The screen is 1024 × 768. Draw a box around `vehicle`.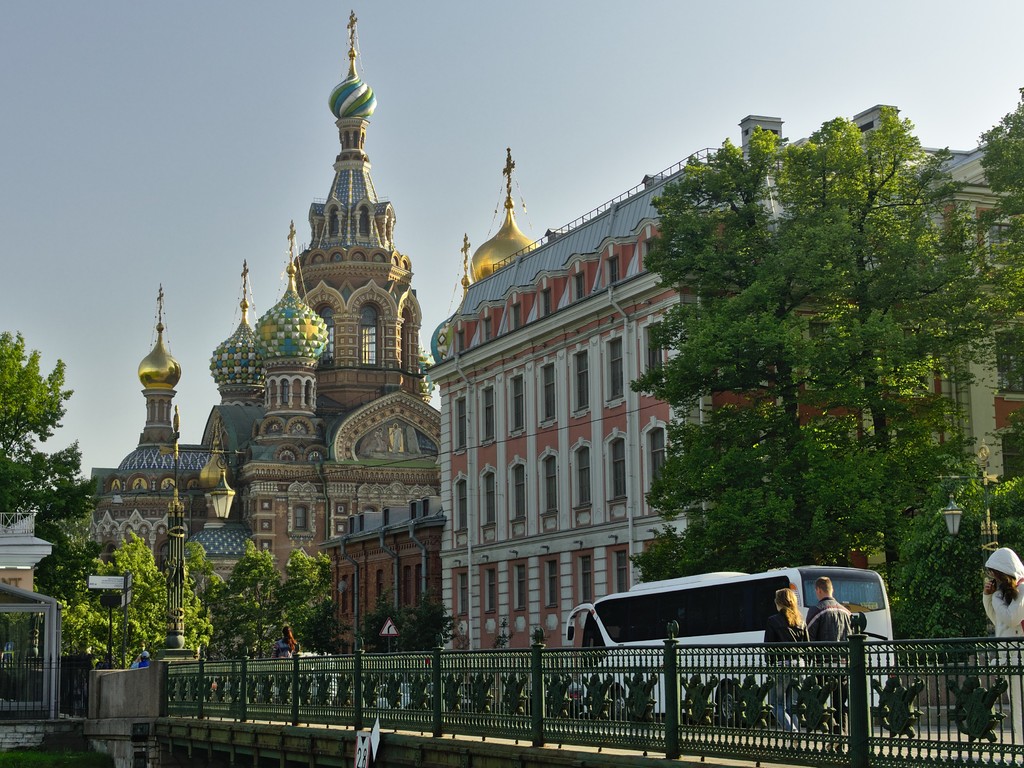
region(566, 564, 895, 722).
